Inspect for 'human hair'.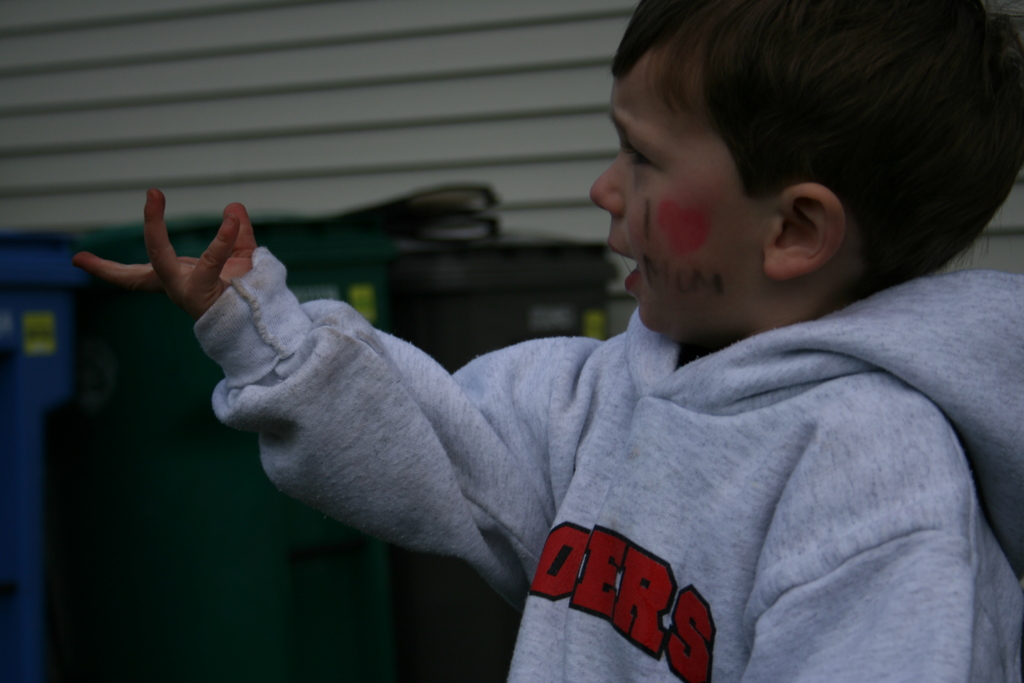
Inspection: 606:2:986:323.
